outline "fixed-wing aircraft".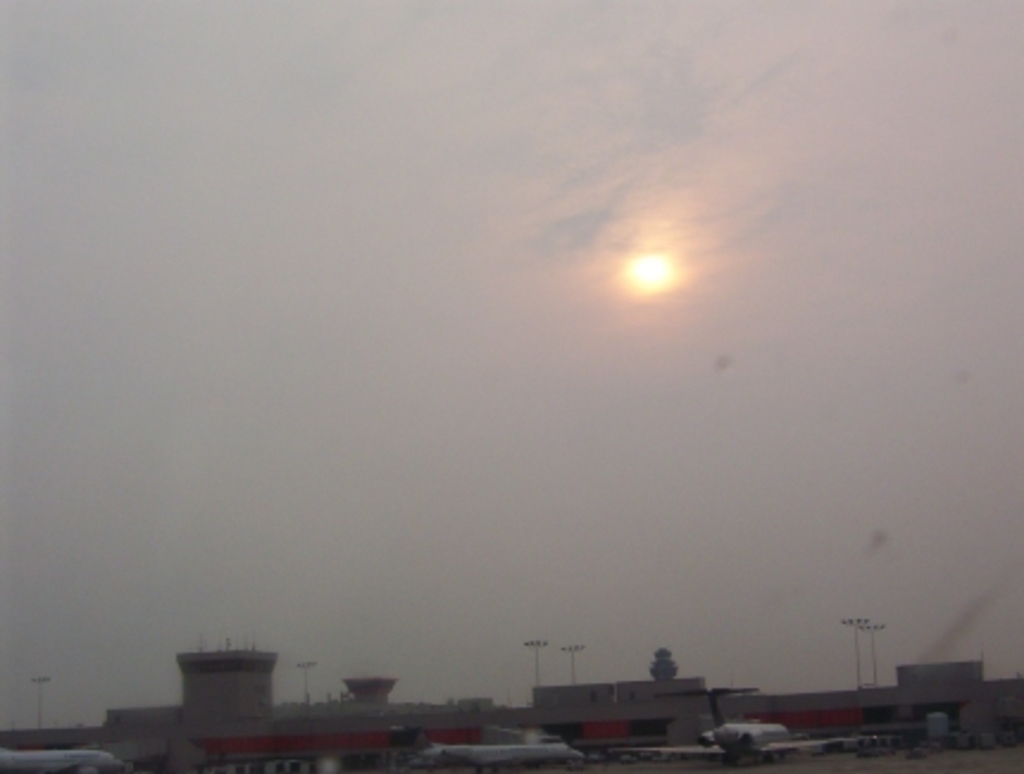
Outline: <box>2,745,126,772</box>.
